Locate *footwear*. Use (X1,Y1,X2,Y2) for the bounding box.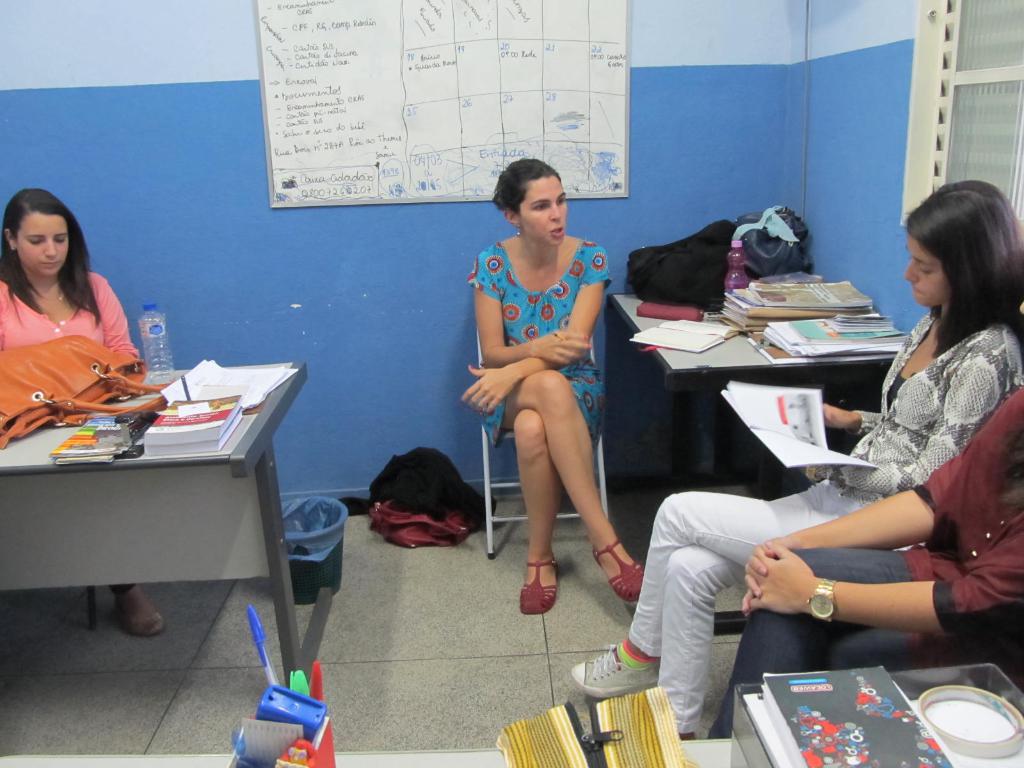
(520,552,560,611).
